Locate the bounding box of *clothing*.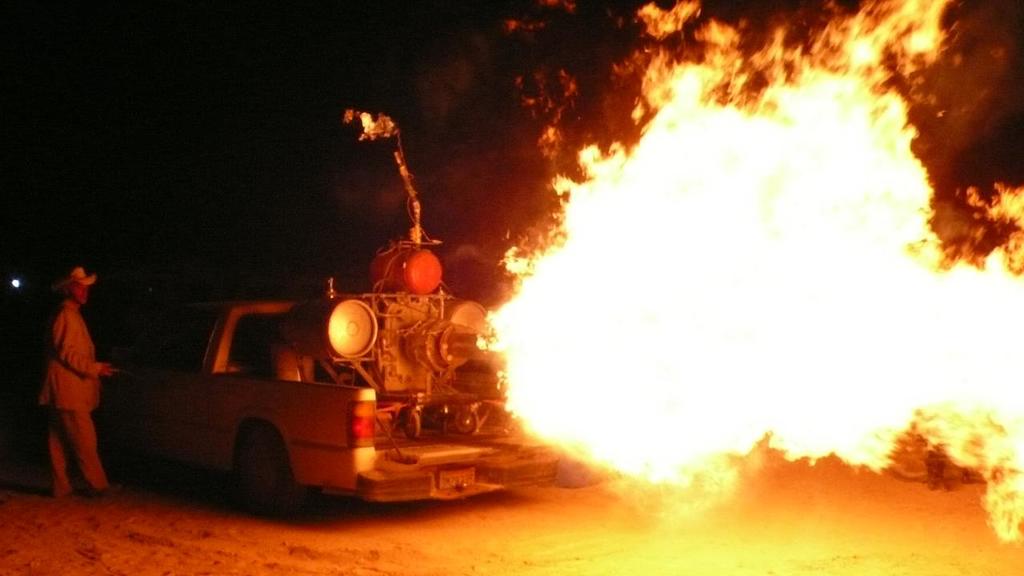
Bounding box: [left=34, top=297, right=100, bottom=410].
